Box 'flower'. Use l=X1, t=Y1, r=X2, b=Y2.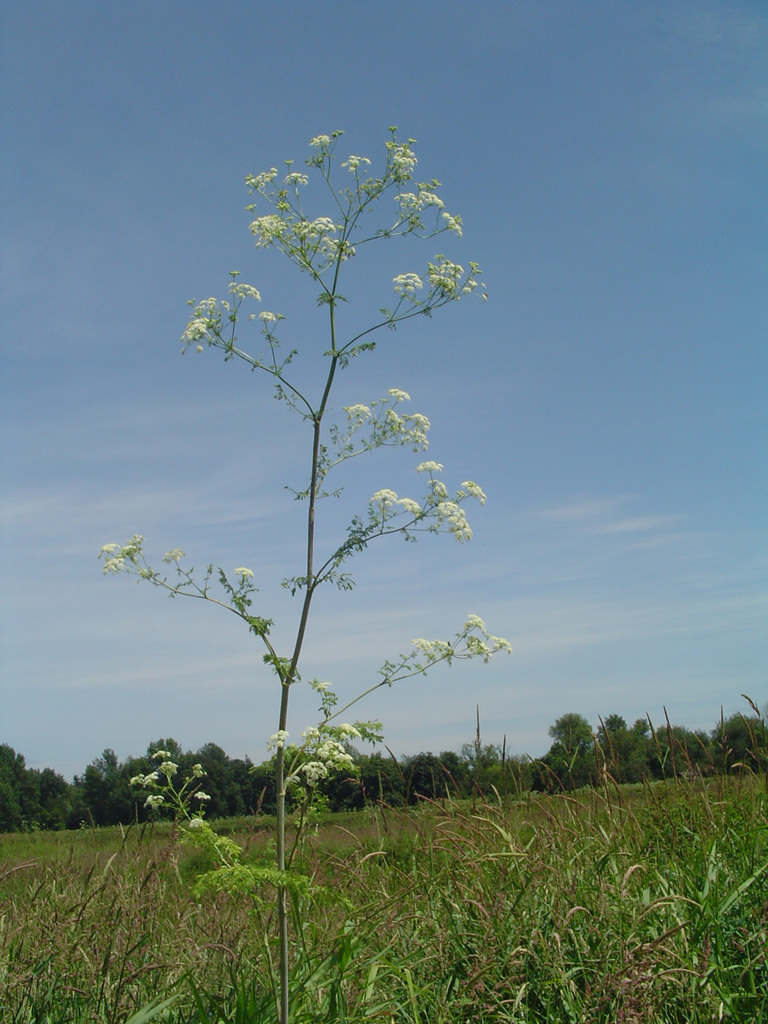
l=390, t=252, r=506, b=317.
